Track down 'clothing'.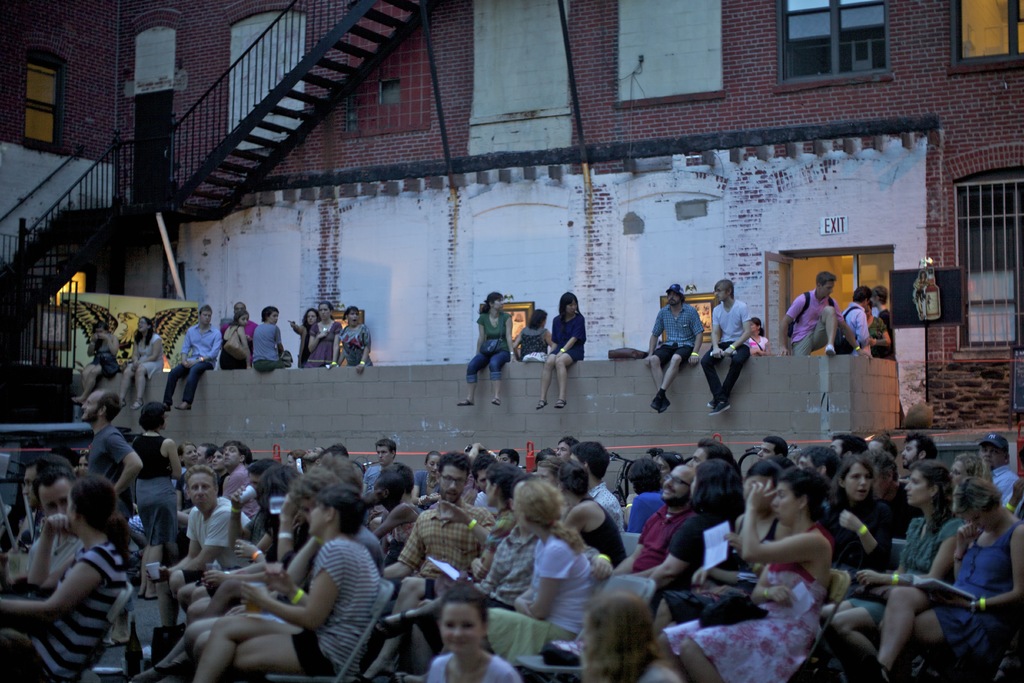
Tracked to 26,529,77,584.
